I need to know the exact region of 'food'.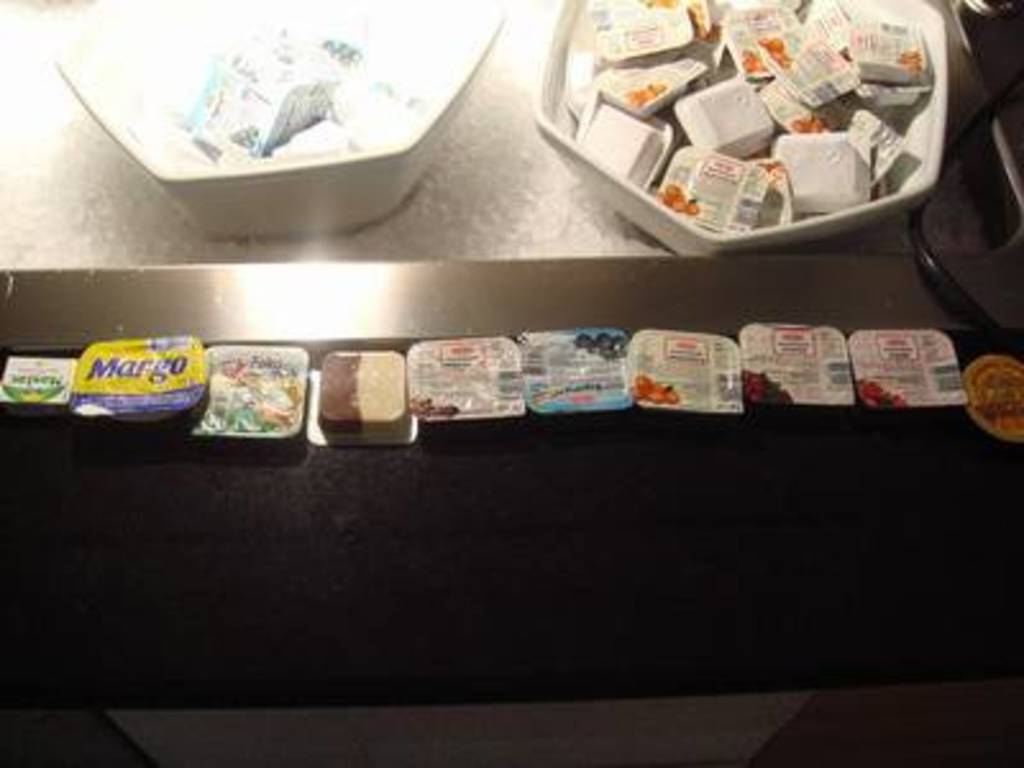
Region: 317,348,412,440.
